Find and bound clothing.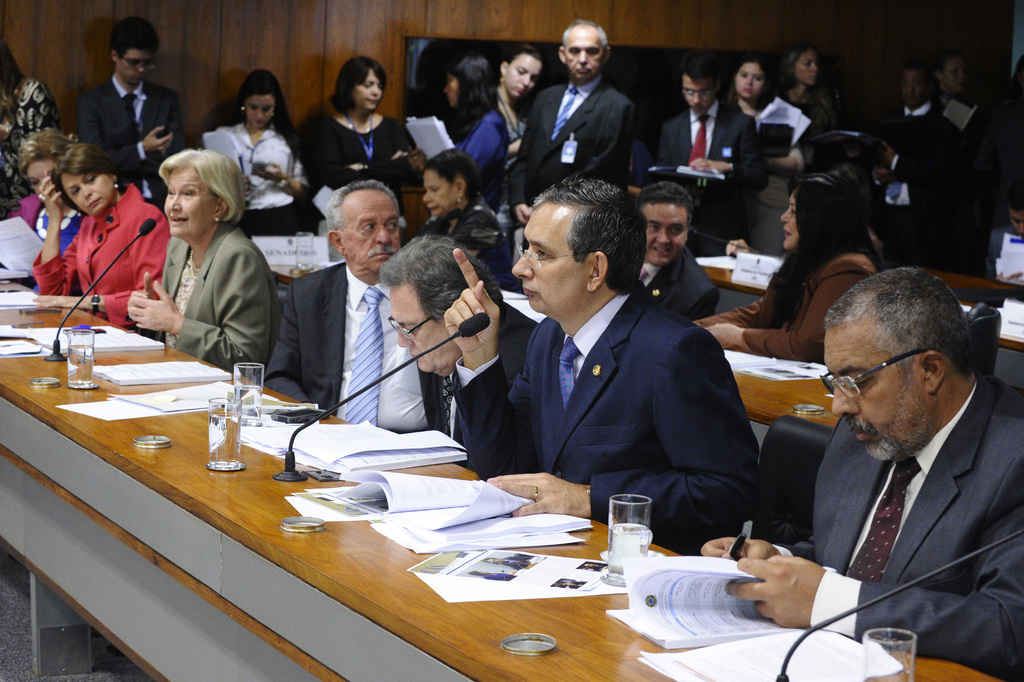
Bound: 174/233/267/375.
